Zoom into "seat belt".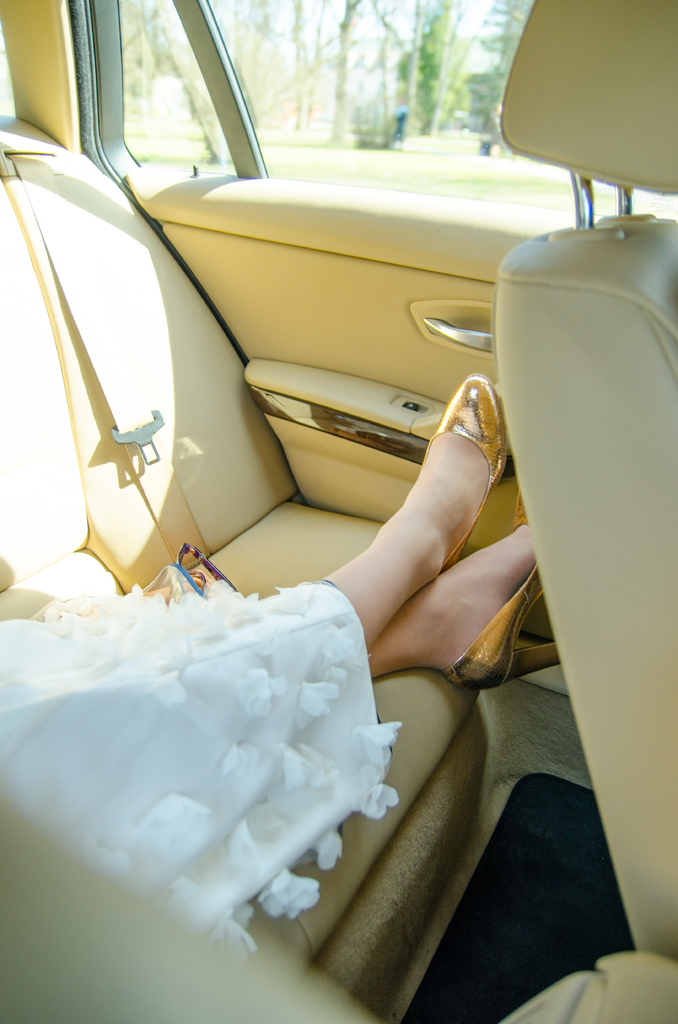
Zoom target: (2,156,220,567).
